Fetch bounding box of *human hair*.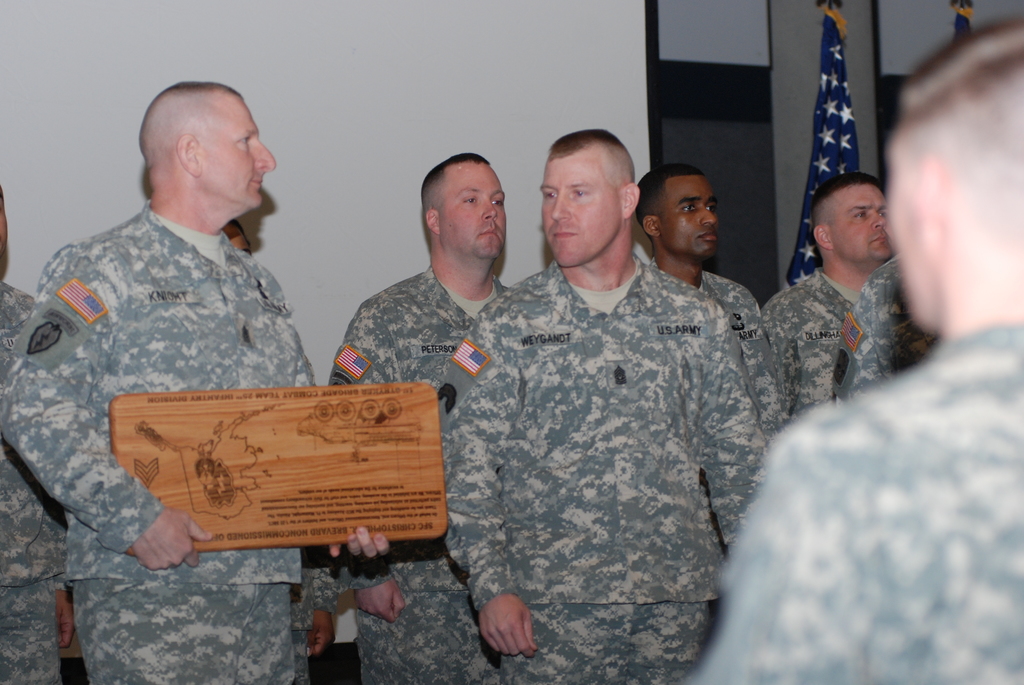
Bbox: box=[636, 166, 703, 240].
